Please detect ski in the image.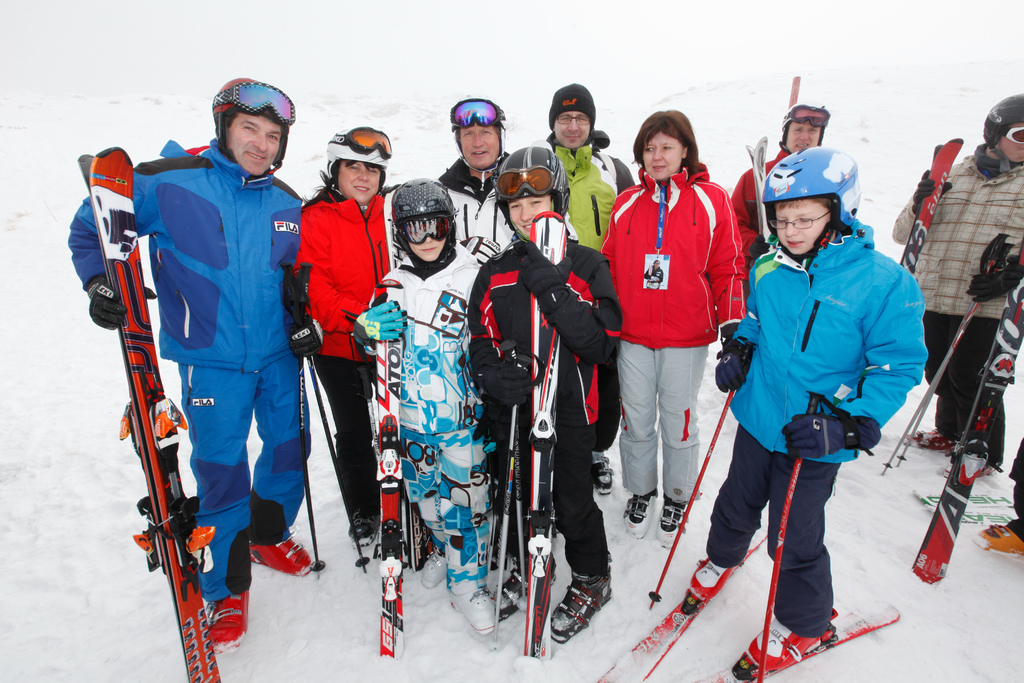
565 506 914 682.
